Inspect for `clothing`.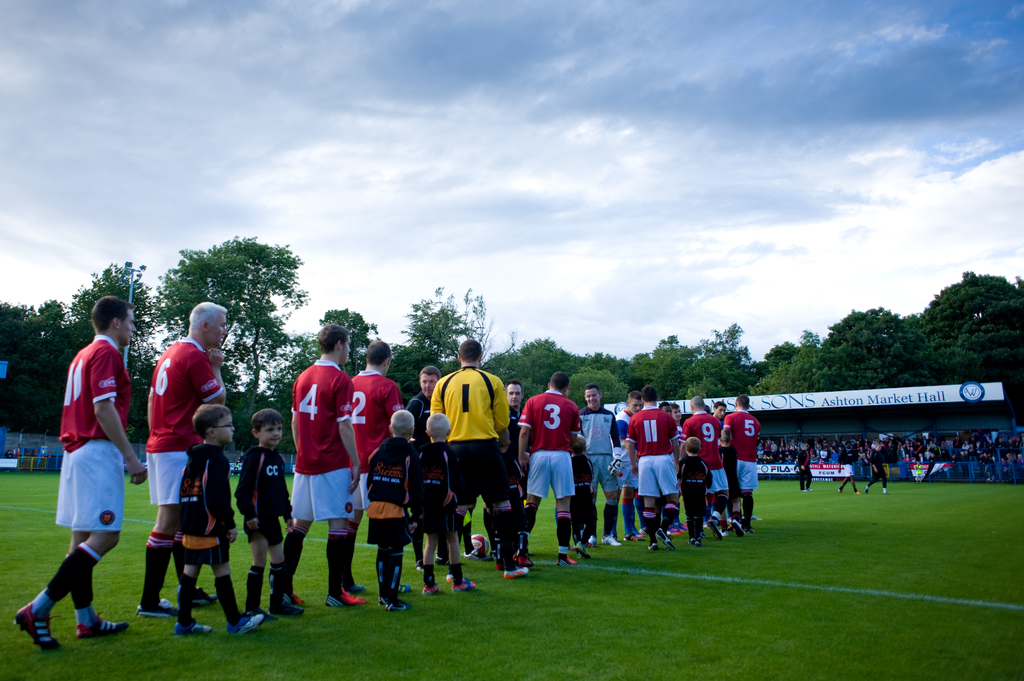
Inspection: [x1=44, y1=322, x2=129, y2=605].
